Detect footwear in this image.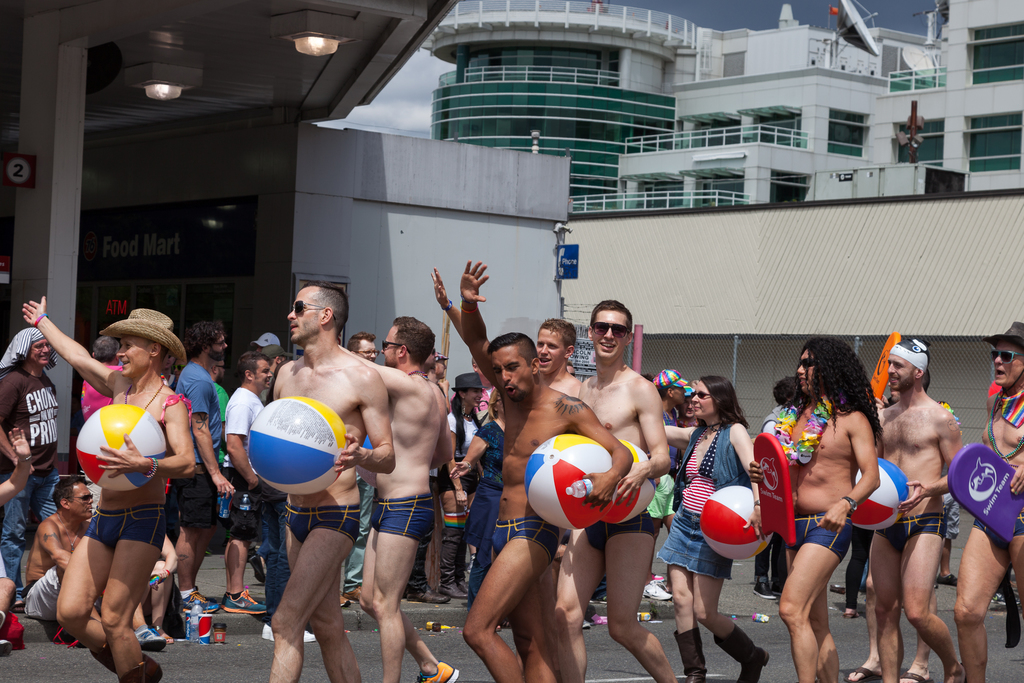
Detection: detection(349, 588, 364, 604).
